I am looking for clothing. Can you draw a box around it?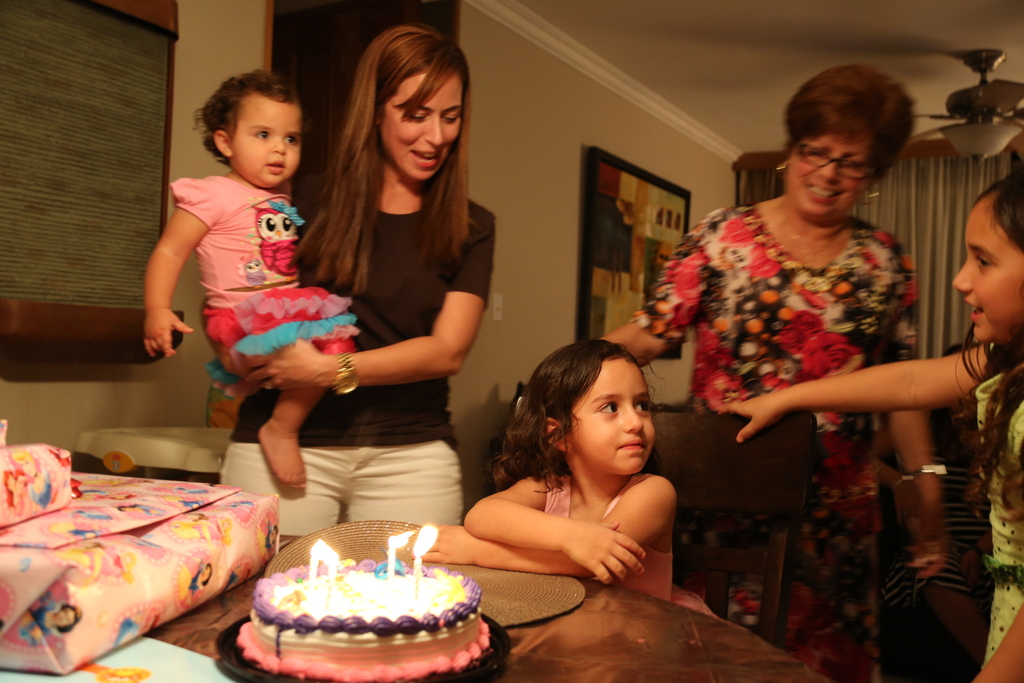
Sure, the bounding box is 212/199/493/539.
